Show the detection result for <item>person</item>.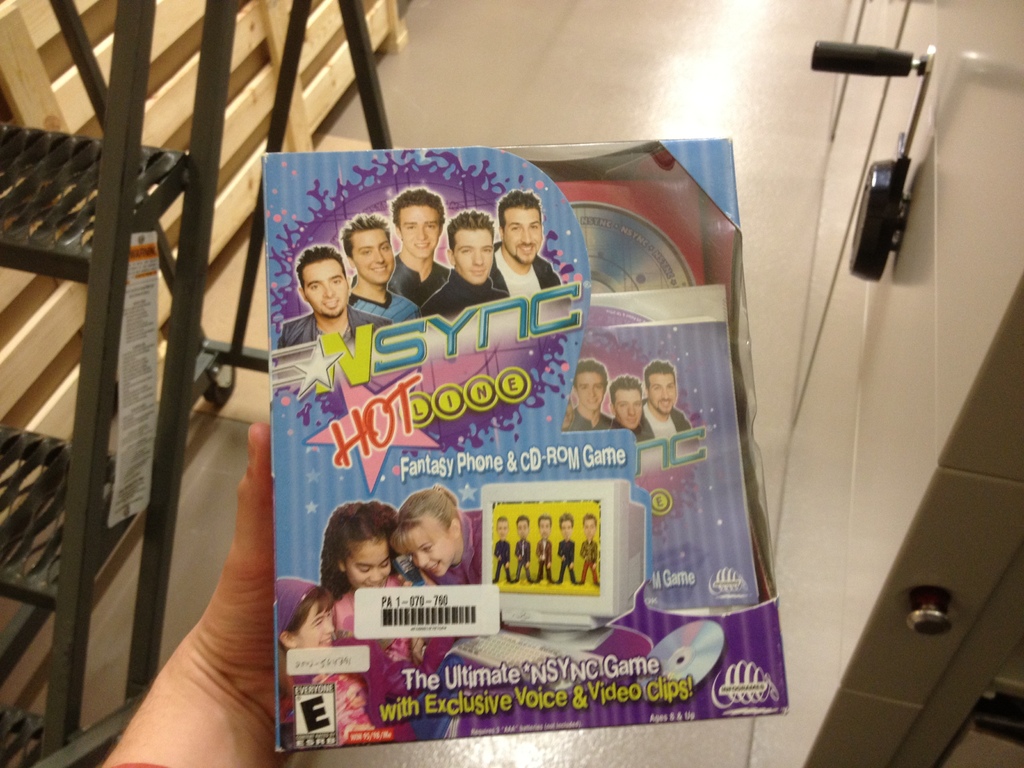
422,221,515,320.
